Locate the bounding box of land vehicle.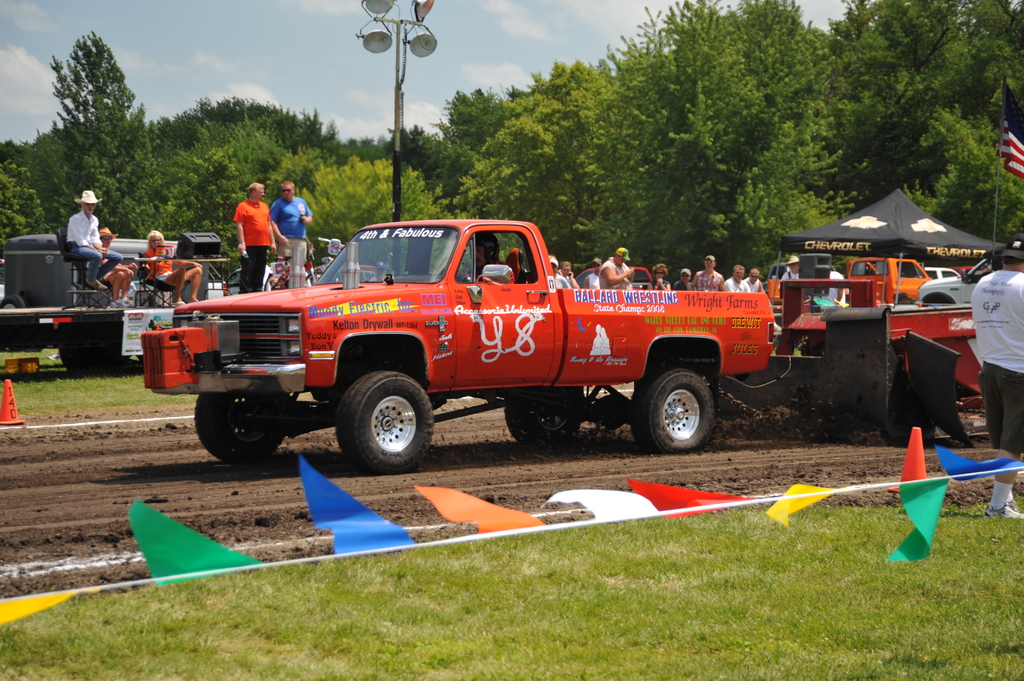
Bounding box: box(128, 207, 714, 472).
